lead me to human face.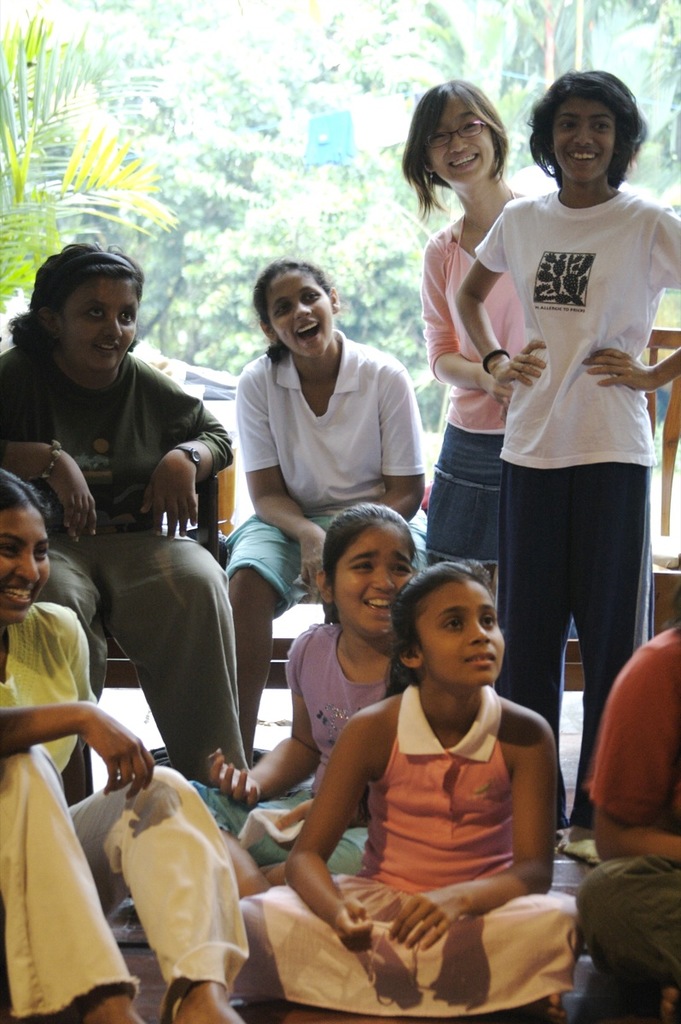
Lead to 66/274/125/365.
